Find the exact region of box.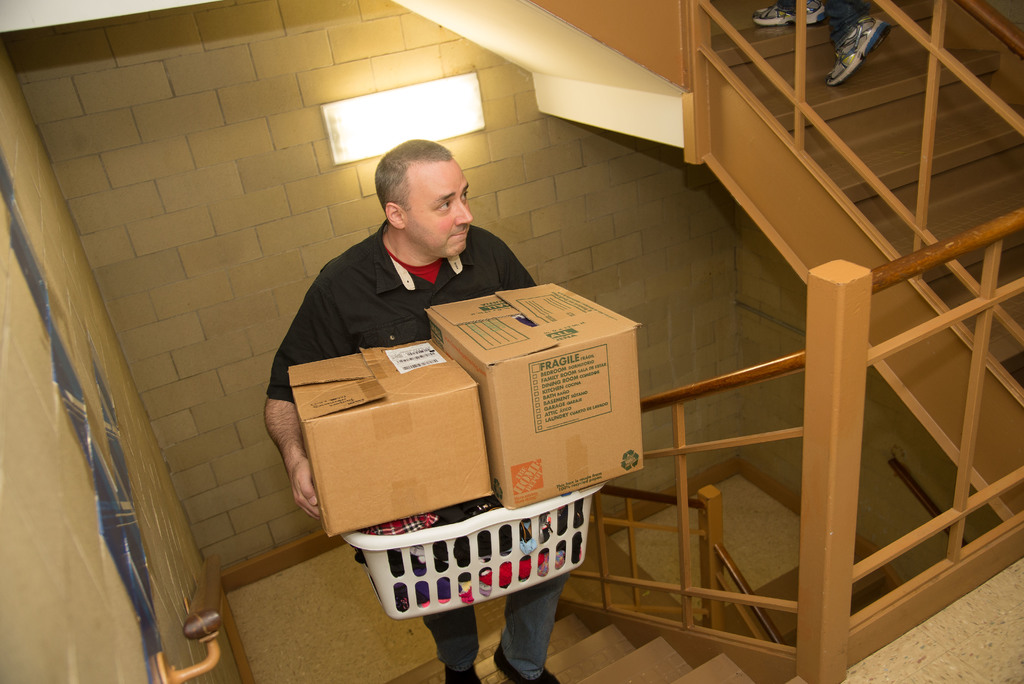
Exact region: (left=426, top=286, right=644, bottom=514).
